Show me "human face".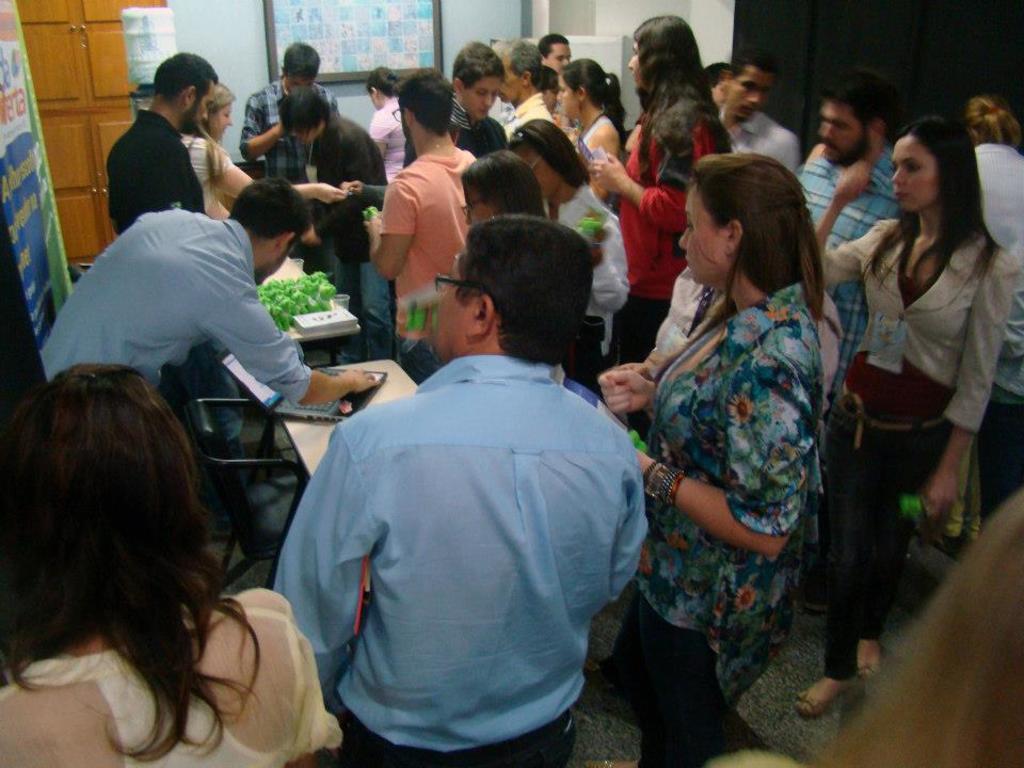
"human face" is here: locate(674, 180, 729, 285).
